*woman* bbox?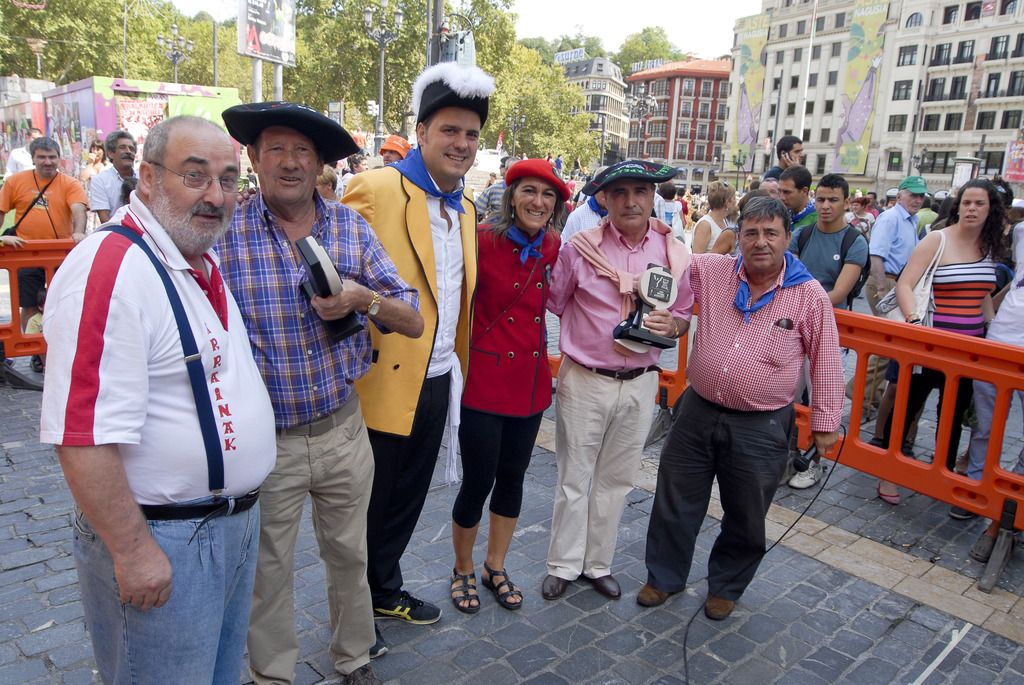
left=75, top=137, right=111, bottom=237
